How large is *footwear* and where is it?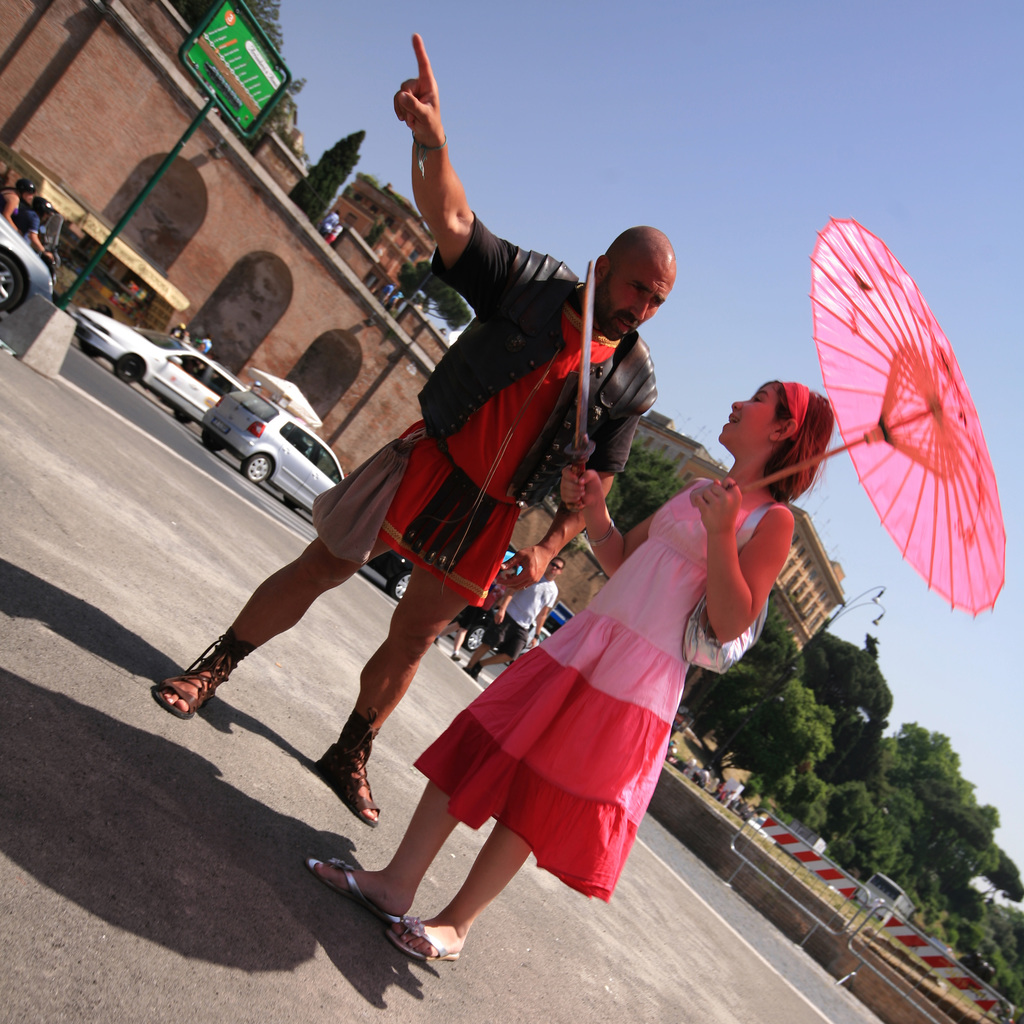
Bounding box: bbox=[305, 858, 397, 919].
